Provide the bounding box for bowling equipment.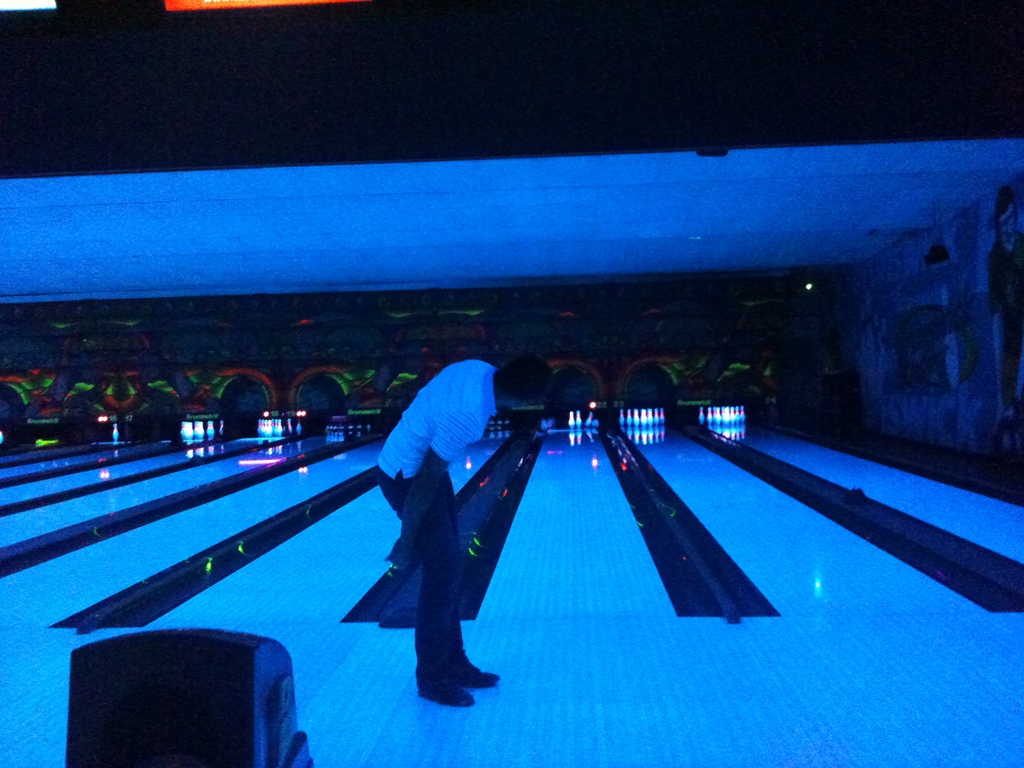
{"left": 58, "top": 631, "right": 312, "bottom": 767}.
